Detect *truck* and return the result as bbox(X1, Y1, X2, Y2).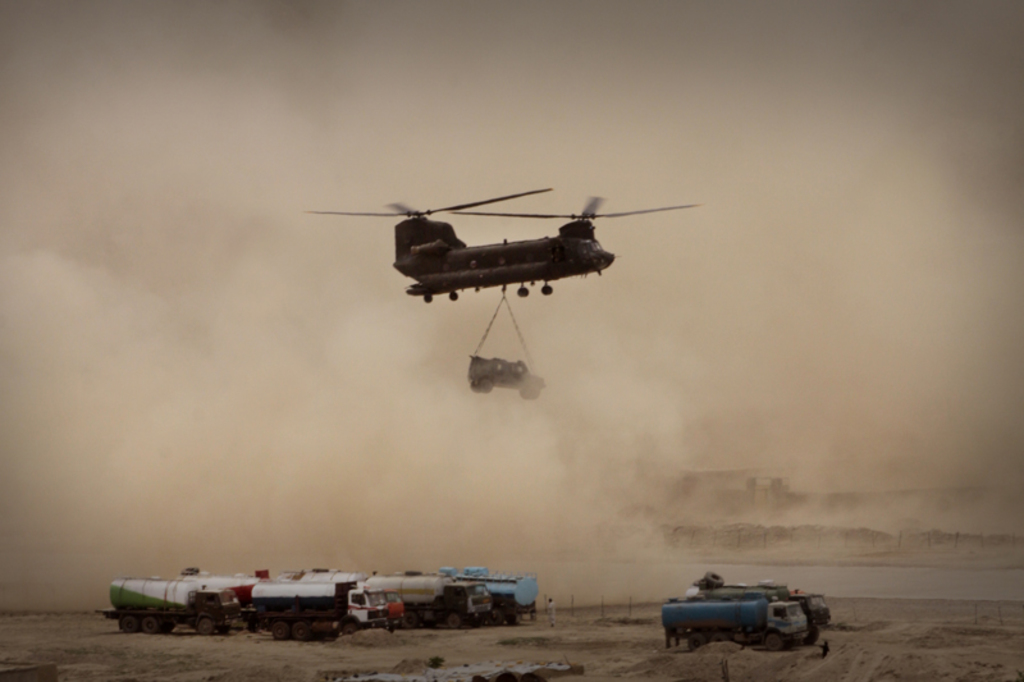
bbox(99, 576, 243, 638).
